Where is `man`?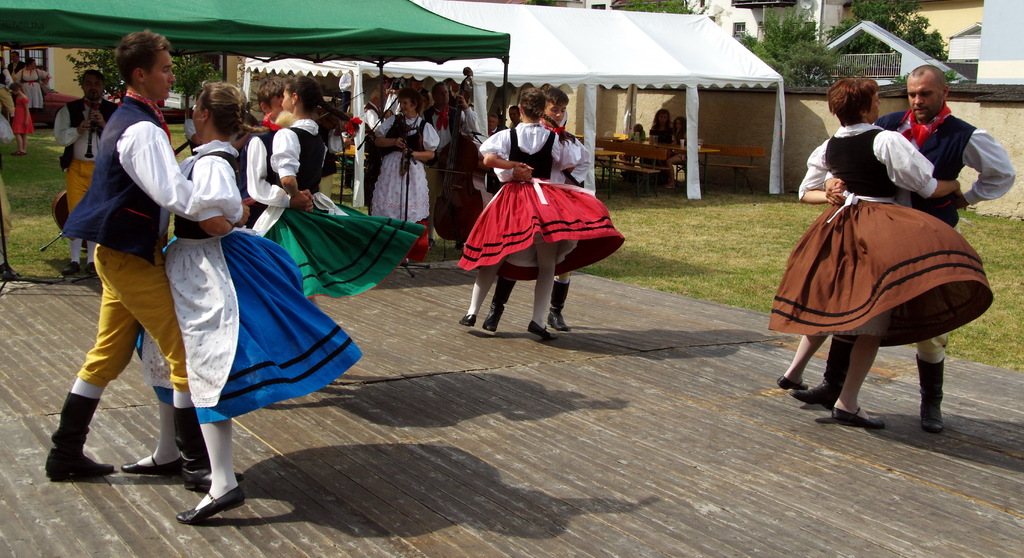
(left=360, top=85, right=397, bottom=213).
